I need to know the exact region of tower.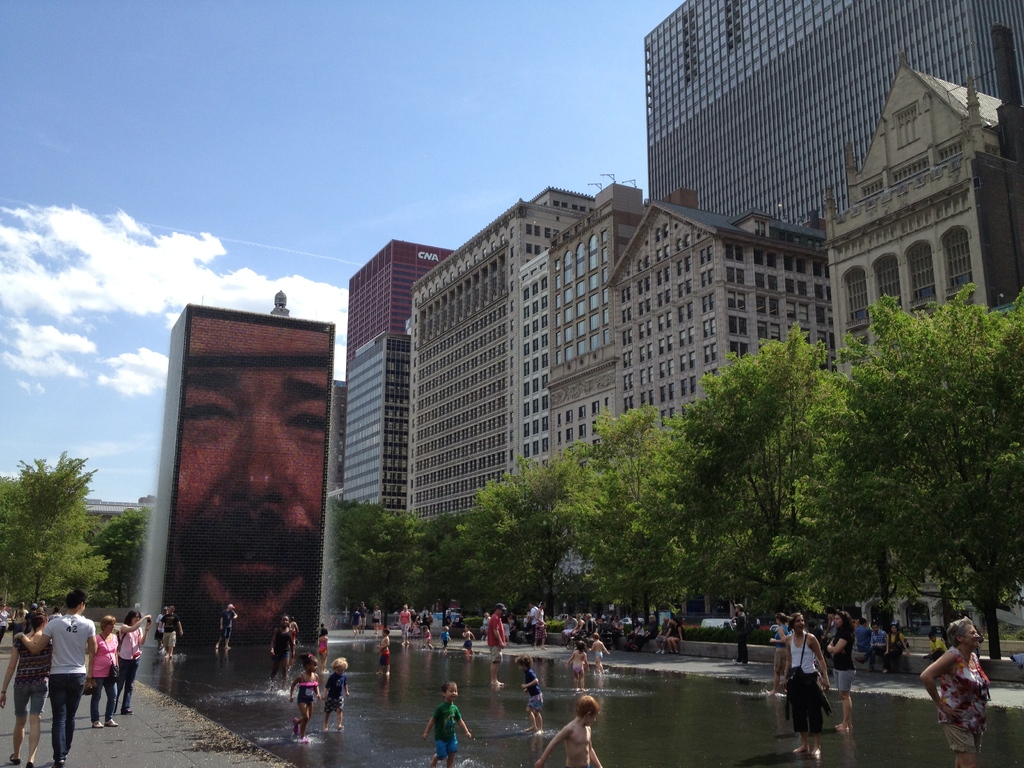
Region: (412,186,595,522).
